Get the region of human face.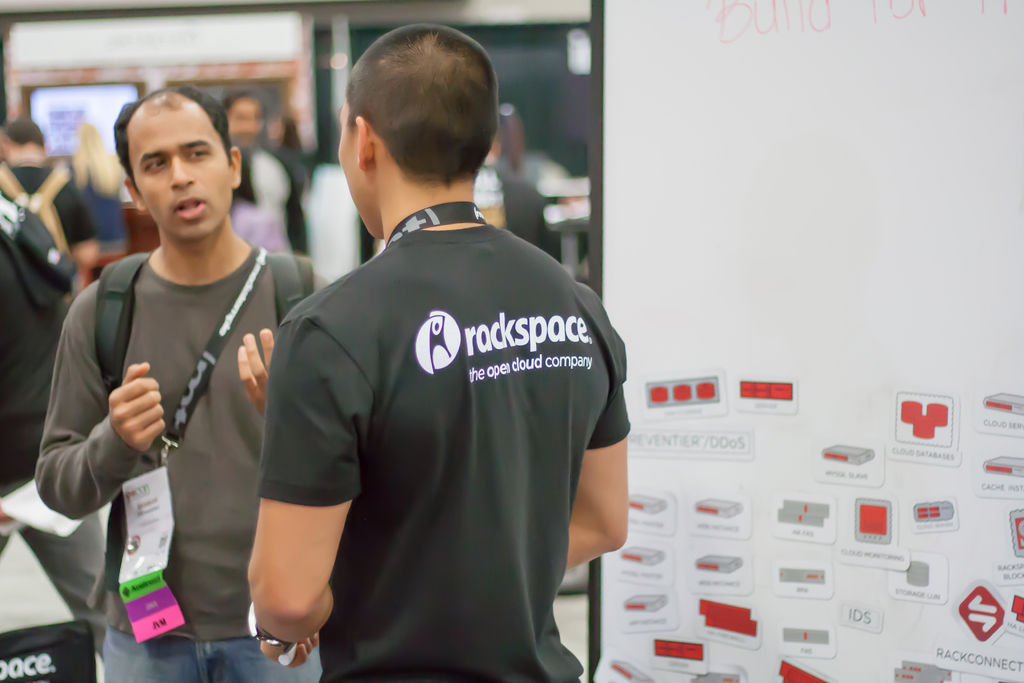
bbox=(127, 107, 235, 242).
